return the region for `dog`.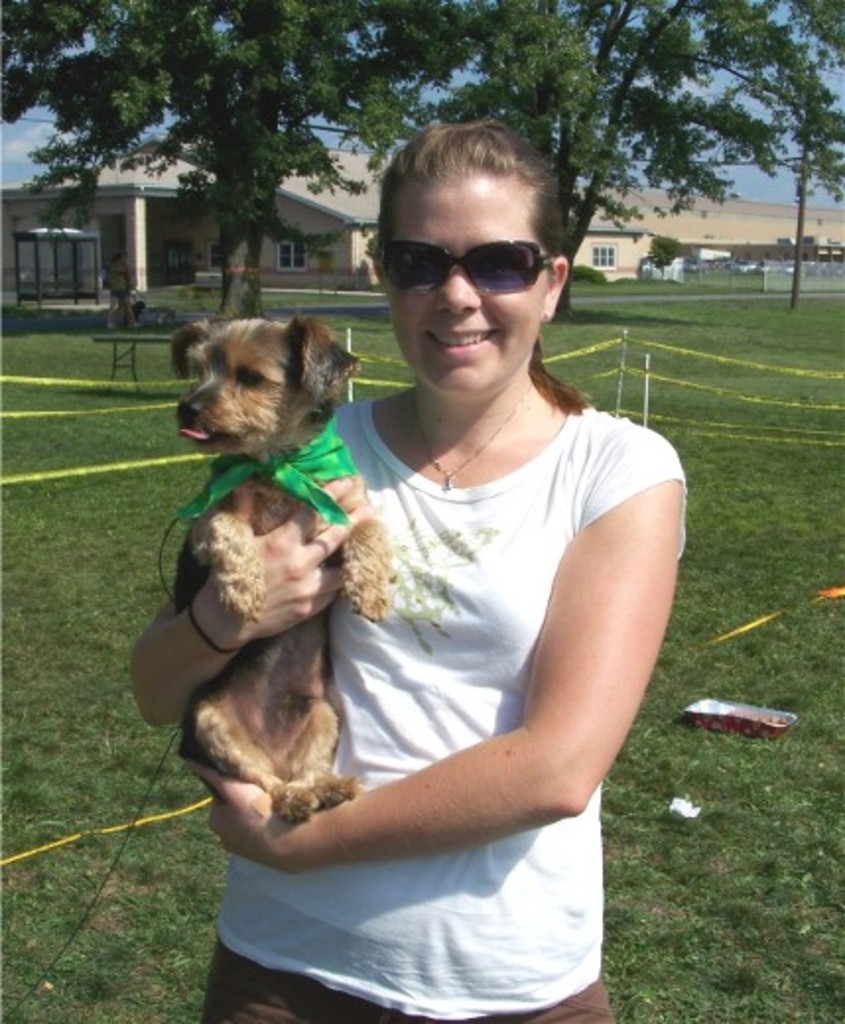
bbox(167, 311, 394, 827).
